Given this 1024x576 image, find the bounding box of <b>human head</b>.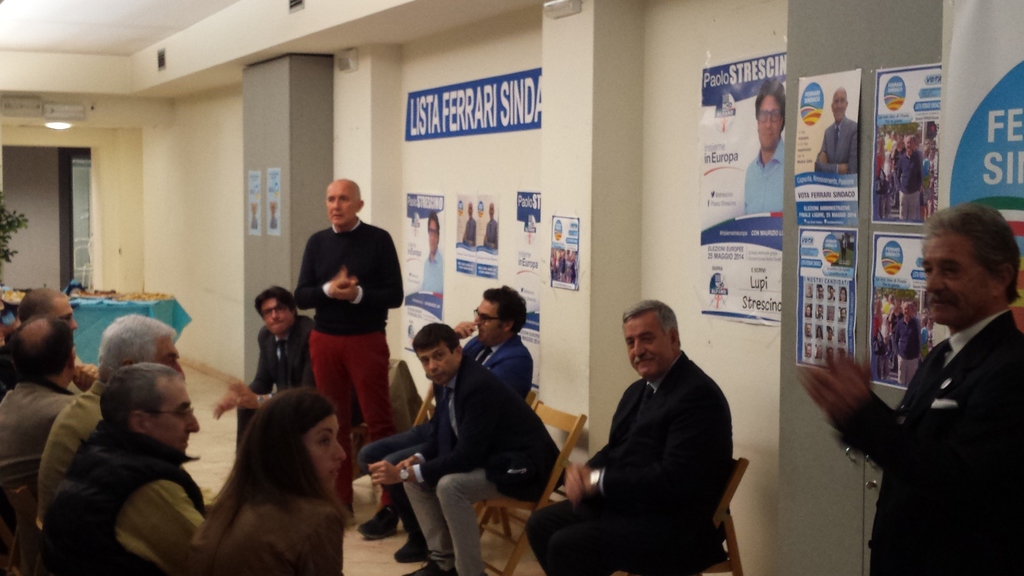
[left=814, top=344, right=822, bottom=356].
